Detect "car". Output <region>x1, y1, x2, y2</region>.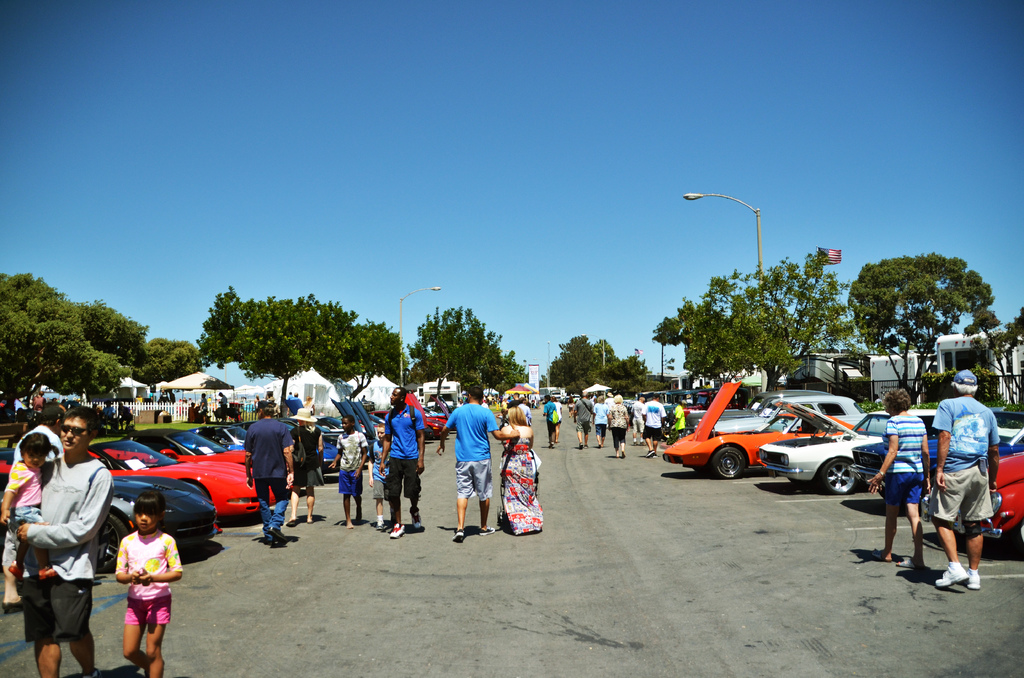
<region>845, 414, 1023, 506</region>.
